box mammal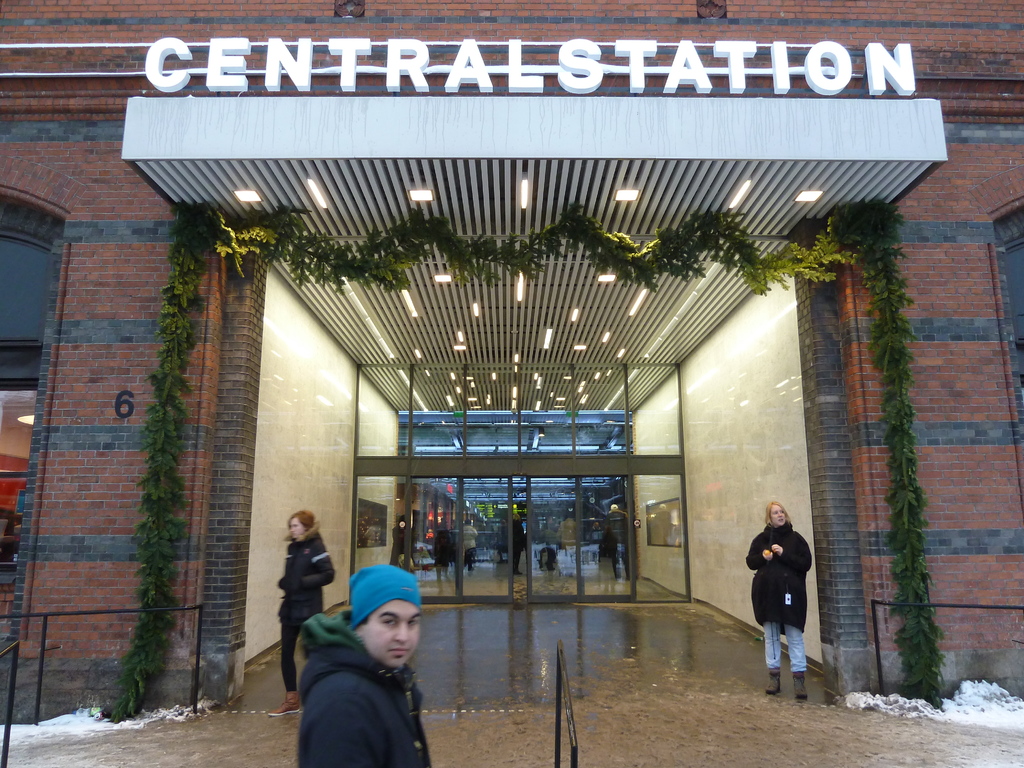
[left=298, top=563, right=431, bottom=767]
